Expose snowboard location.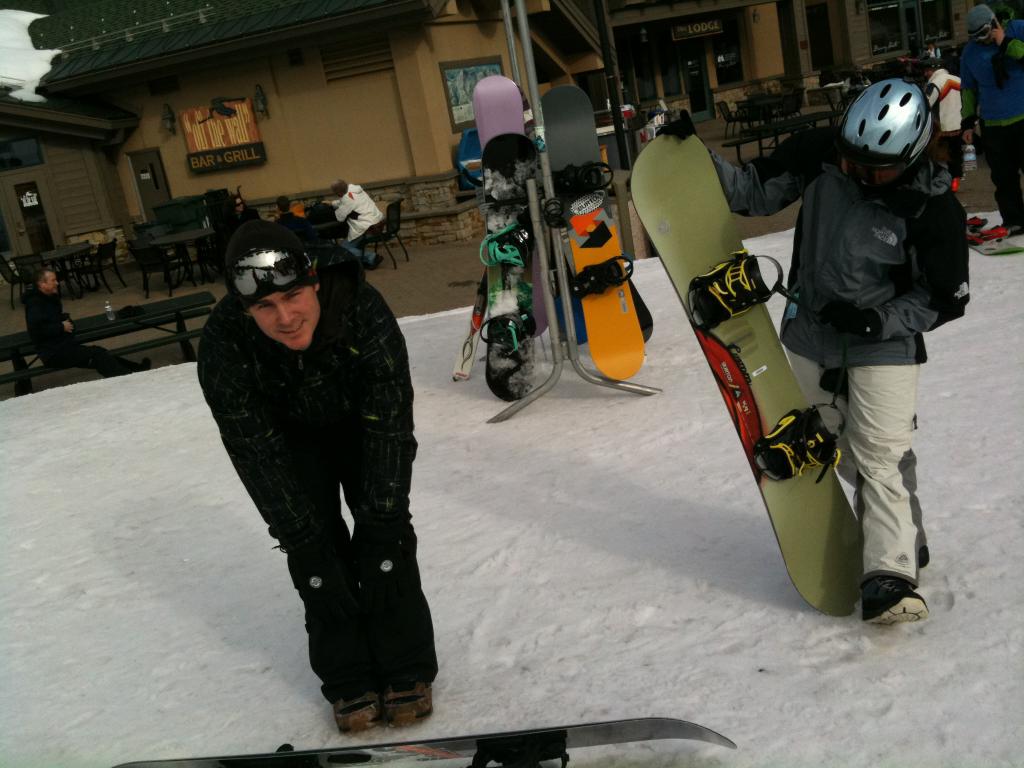
Exposed at region(629, 131, 861, 616).
